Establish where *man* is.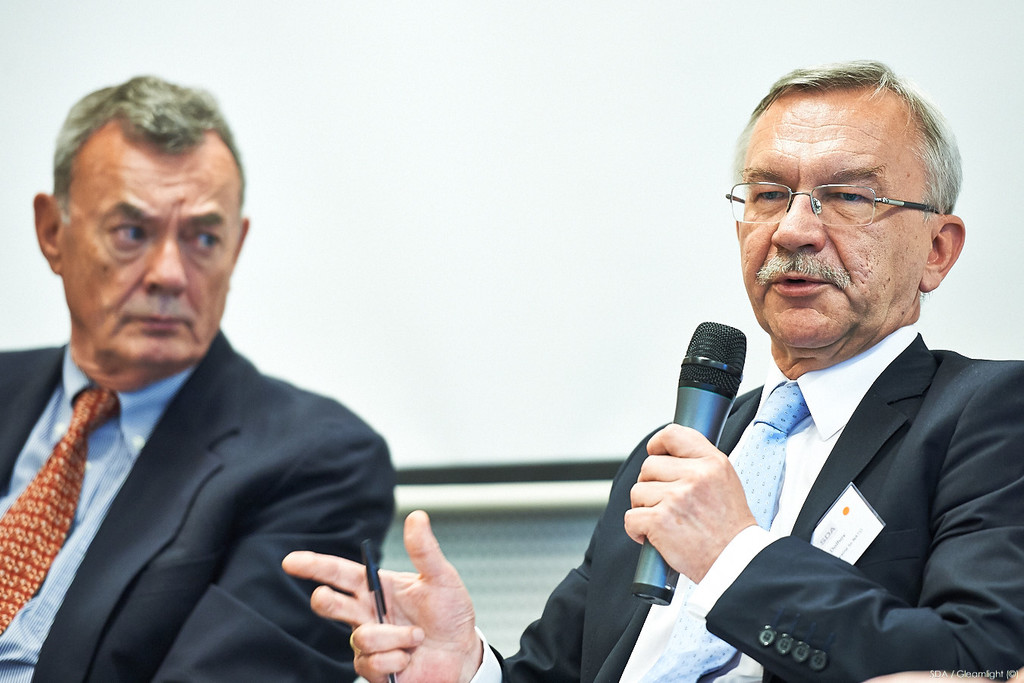
Established at <box>0,85,451,678</box>.
